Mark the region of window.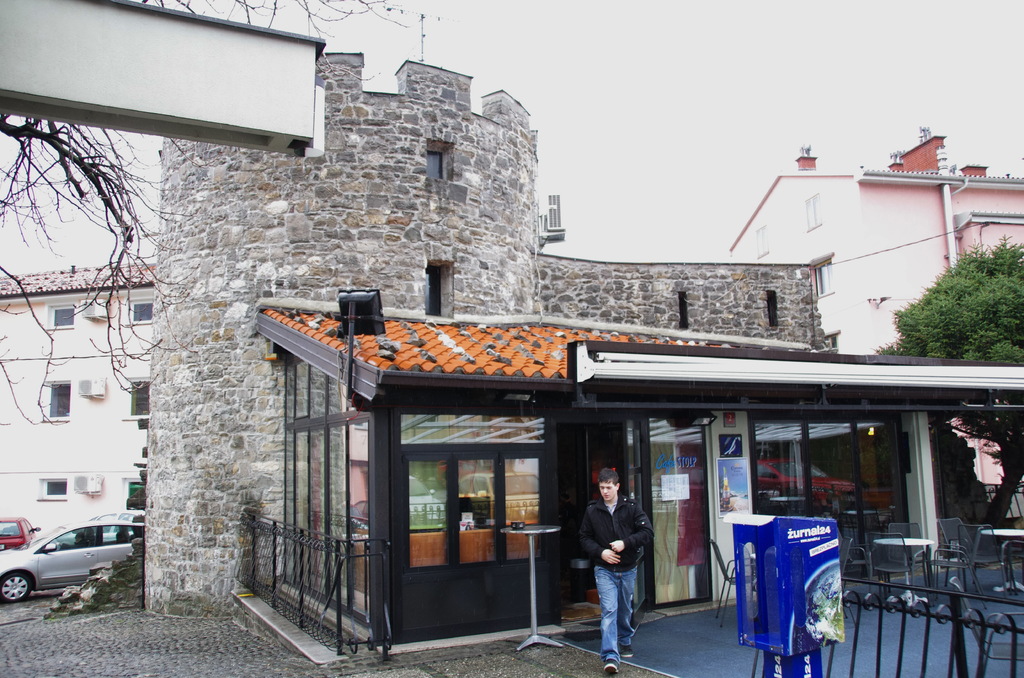
Region: l=33, t=378, r=72, b=423.
